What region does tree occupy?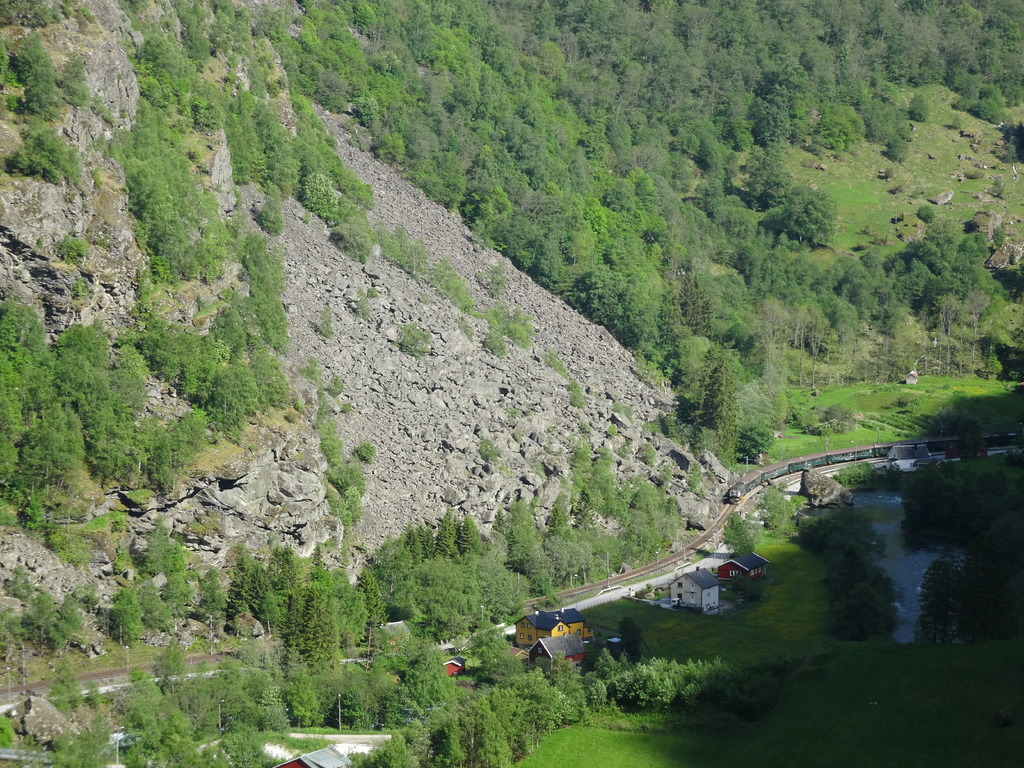
{"left": 609, "top": 161, "right": 675, "bottom": 245}.
